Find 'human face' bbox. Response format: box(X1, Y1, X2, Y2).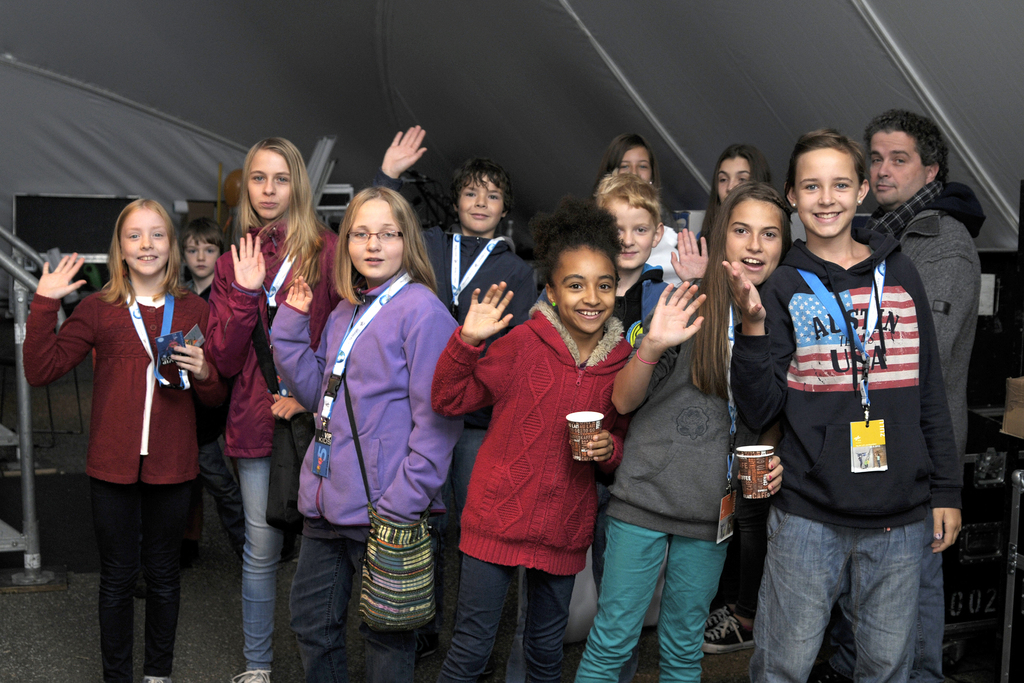
box(348, 197, 403, 280).
